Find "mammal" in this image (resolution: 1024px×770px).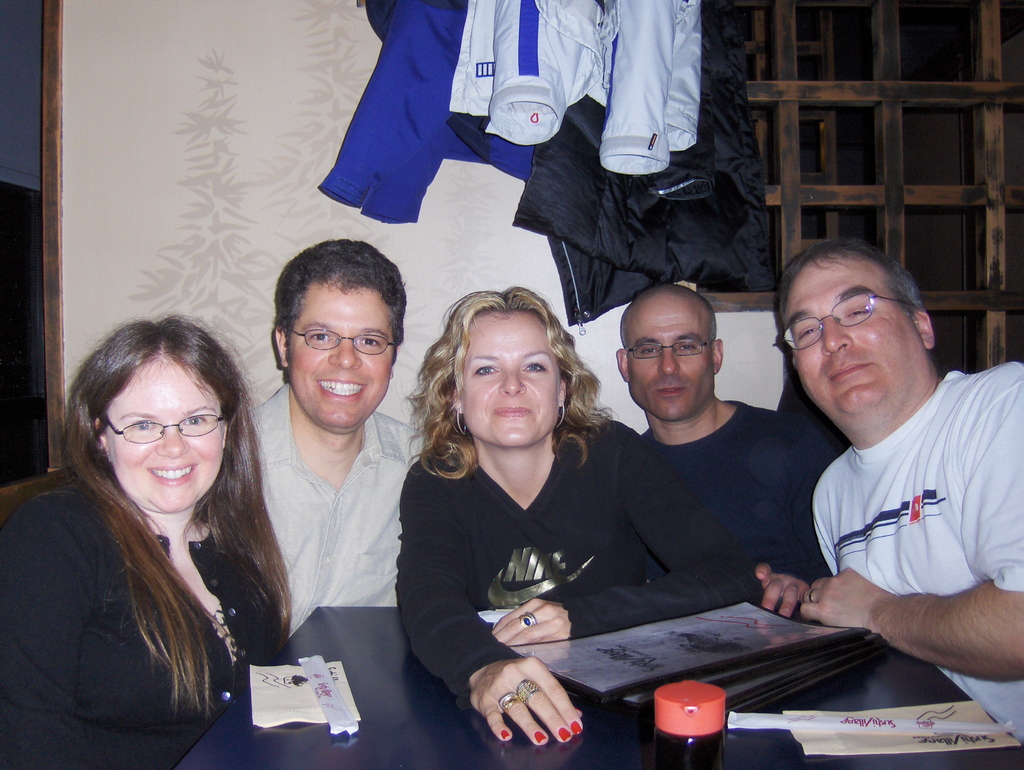
x1=239, y1=236, x2=433, y2=639.
